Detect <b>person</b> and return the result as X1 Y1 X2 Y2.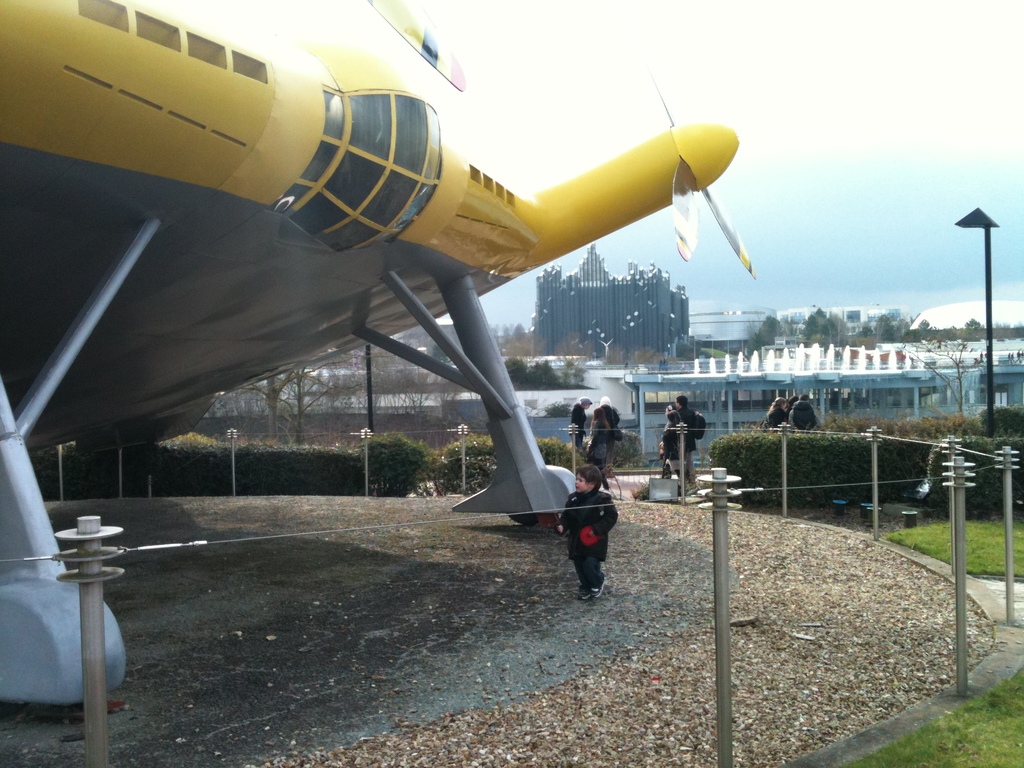
586 407 610 476.
